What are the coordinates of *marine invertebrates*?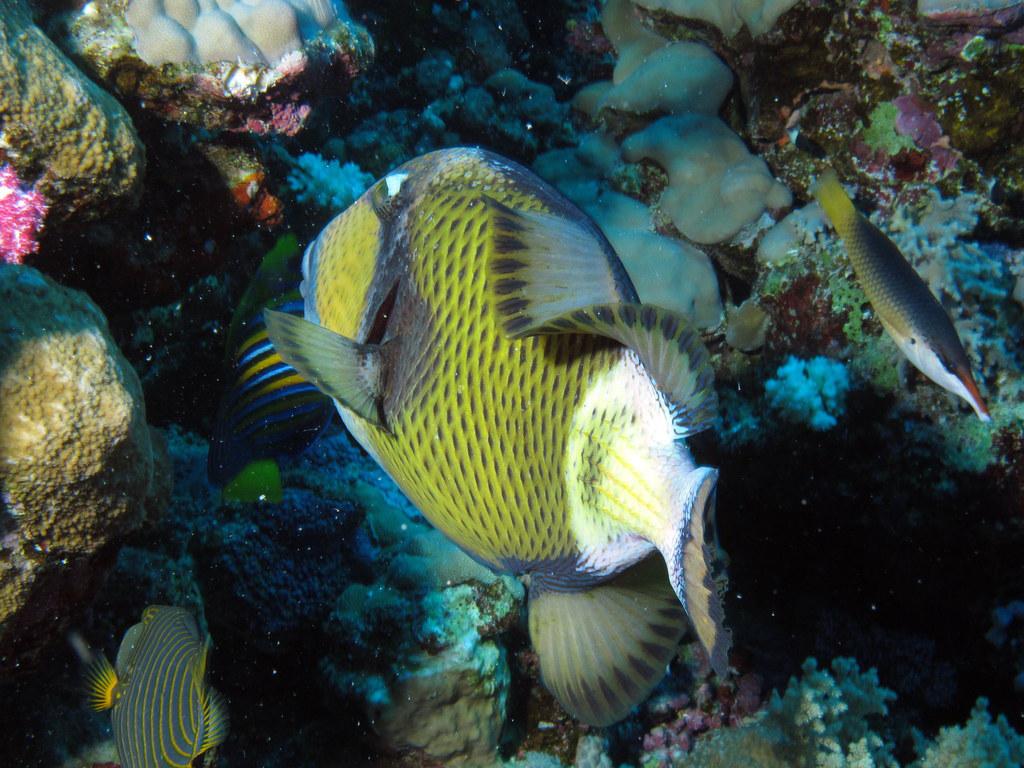
898:324:1023:513.
